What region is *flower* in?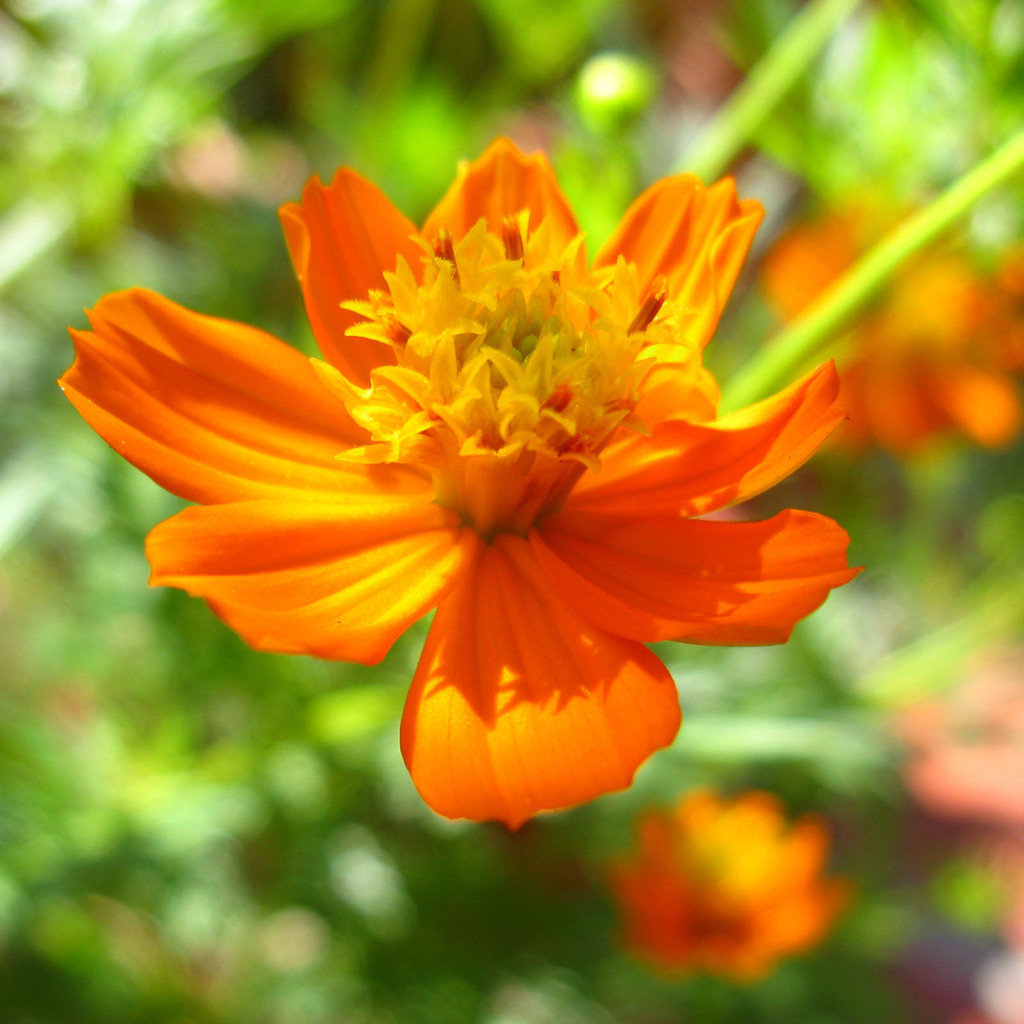
BBox(94, 144, 832, 836).
